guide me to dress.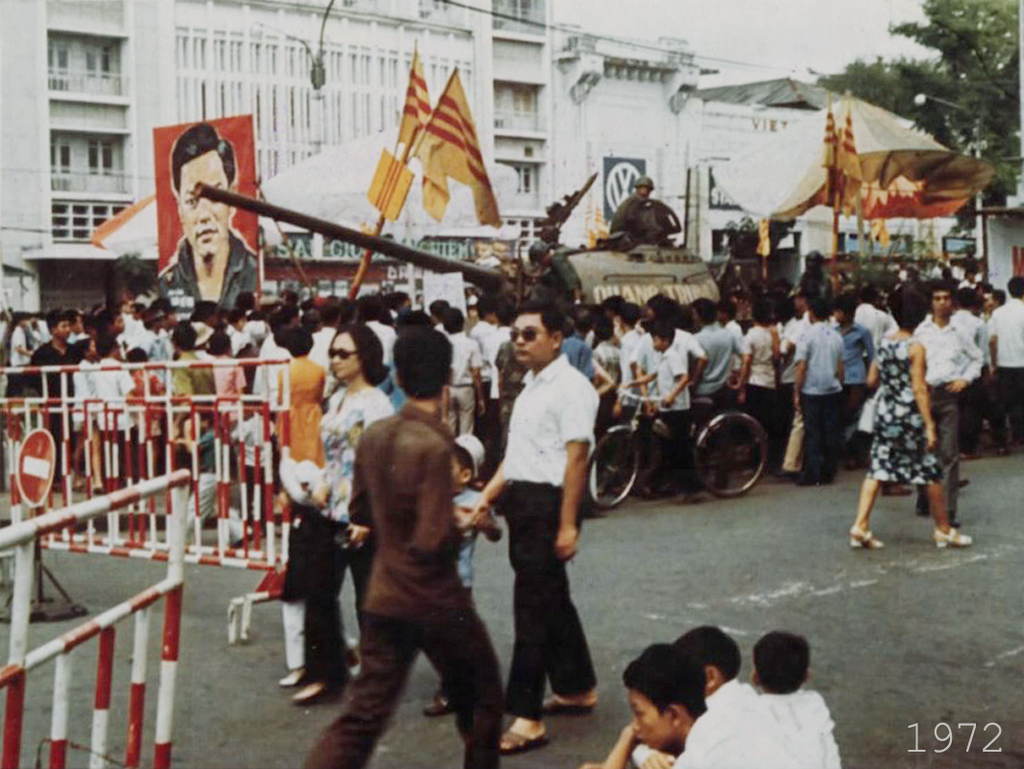
Guidance: (846,326,942,513).
